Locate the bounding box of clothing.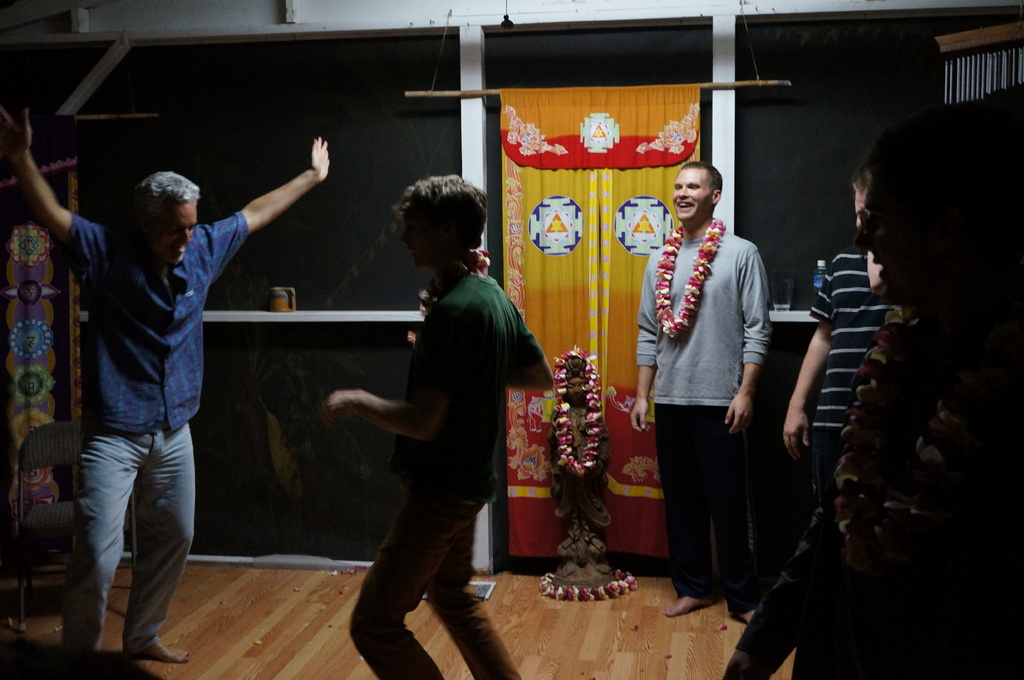
Bounding box: [720, 299, 1023, 679].
